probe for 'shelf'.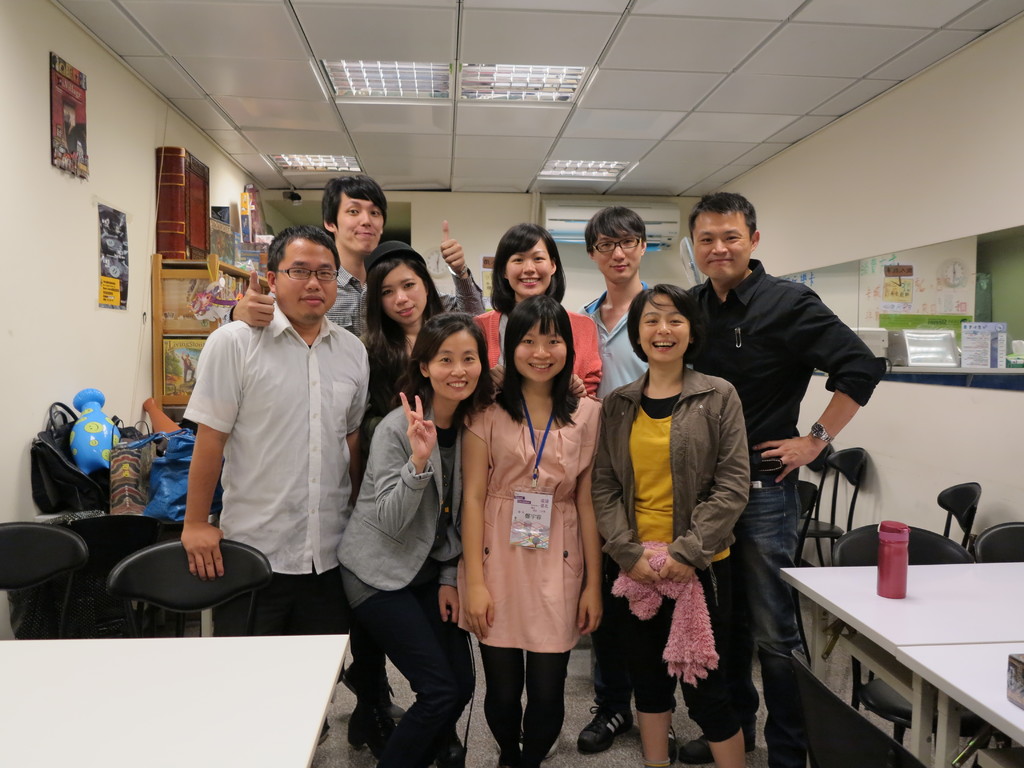
Probe result: <bbox>842, 358, 1023, 385</bbox>.
